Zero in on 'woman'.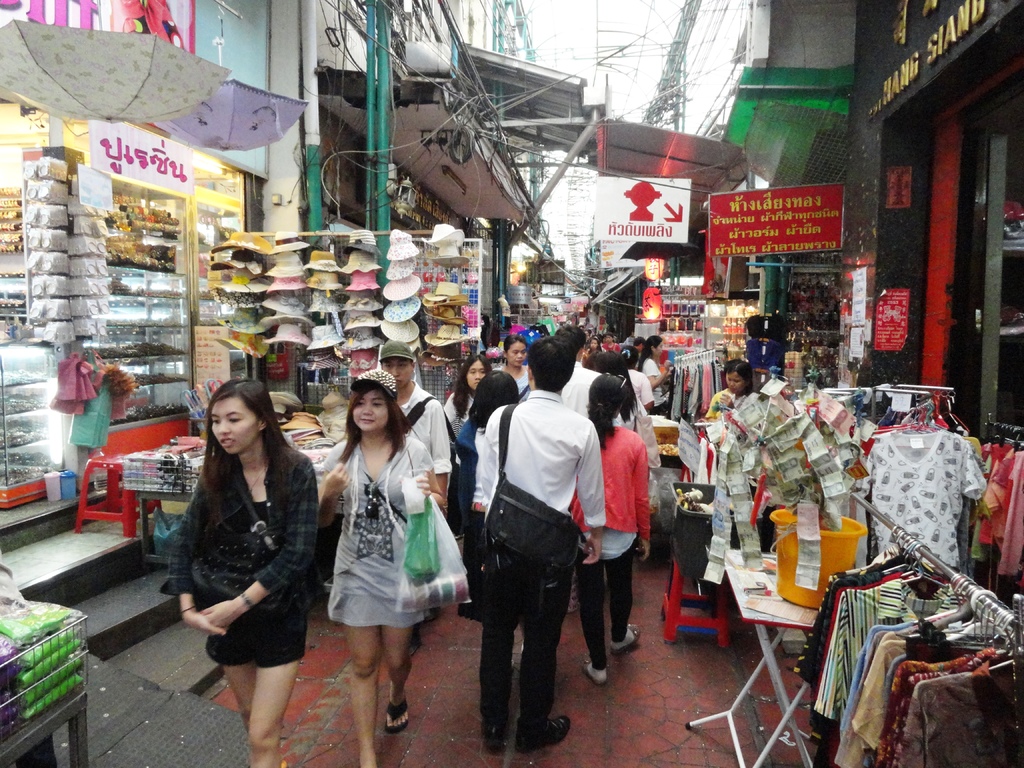
Zeroed in: locate(497, 333, 526, 397).
